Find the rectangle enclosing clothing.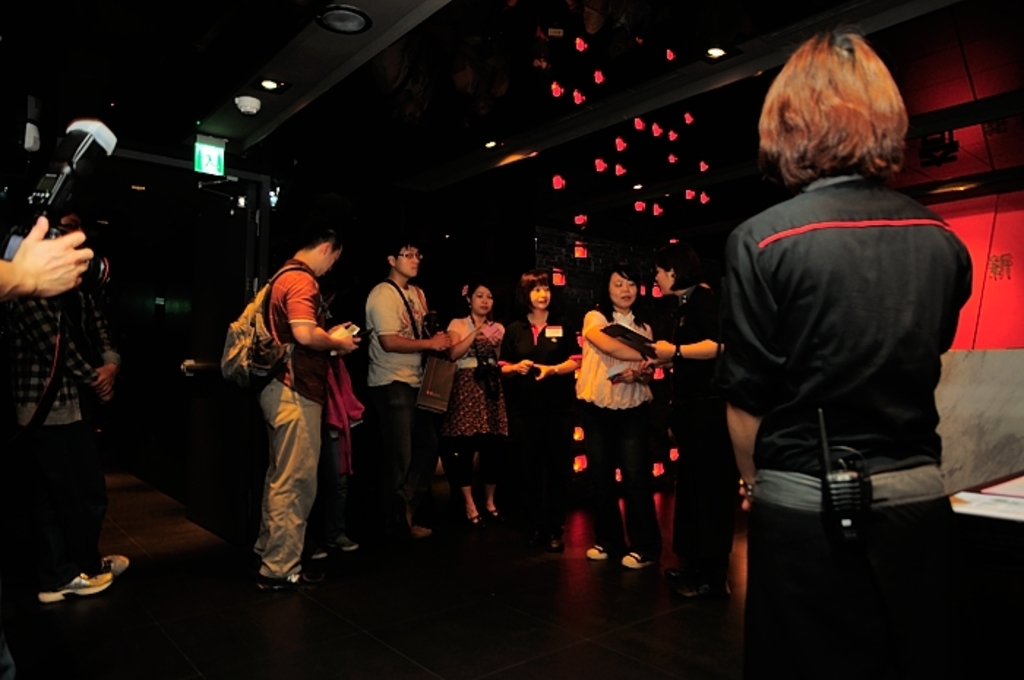
(20, 275, 117, 594).
